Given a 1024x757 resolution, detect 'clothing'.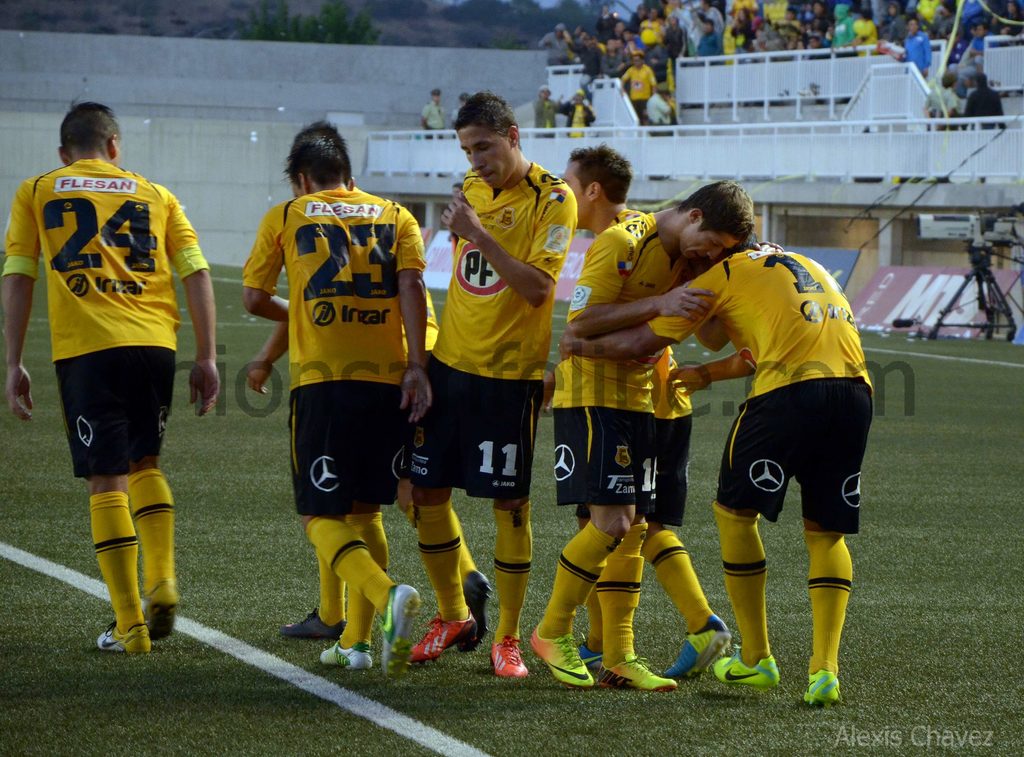
BBox(928, 88, 963, 133).
